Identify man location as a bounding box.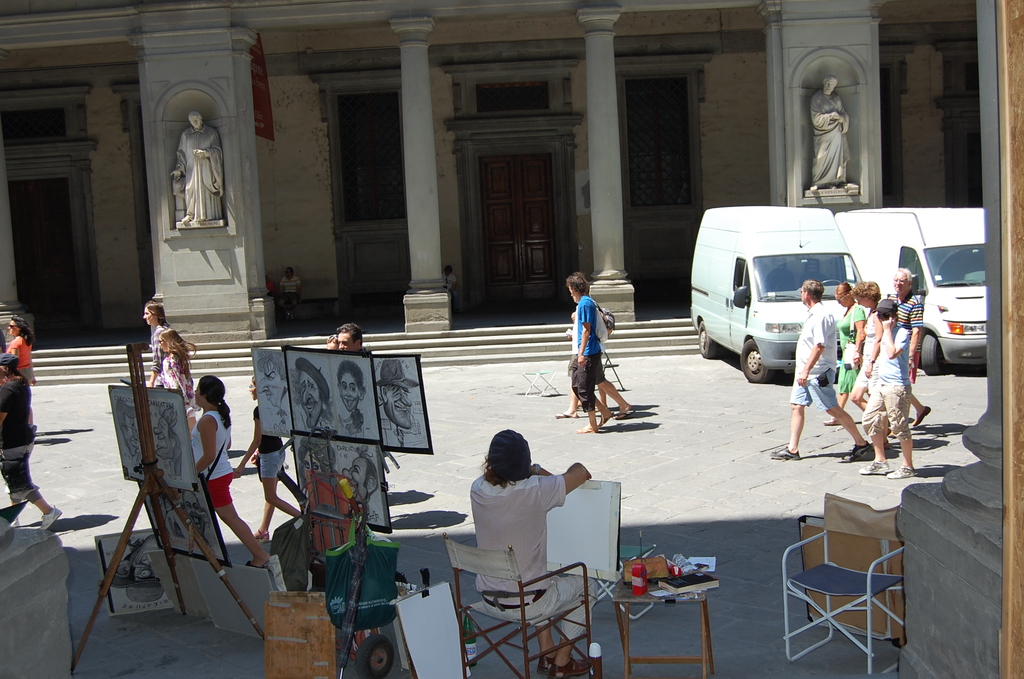
(x1=860, y1=299, x2=918, y2=478).
